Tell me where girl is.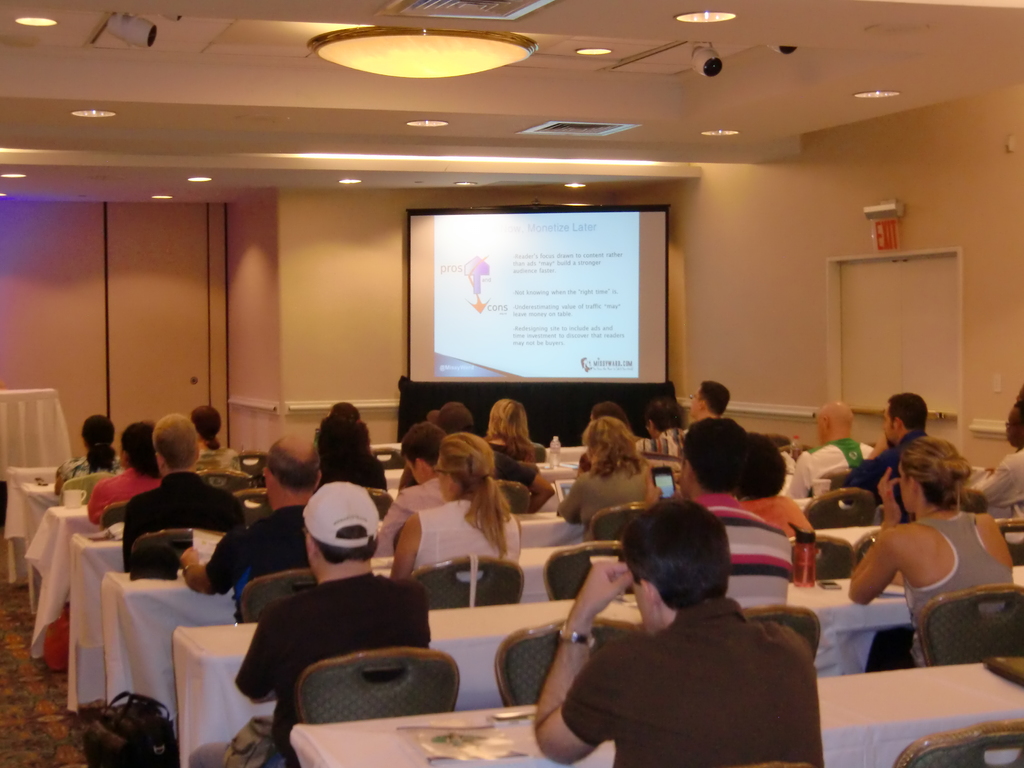
girl is at 487 402 531 461.
